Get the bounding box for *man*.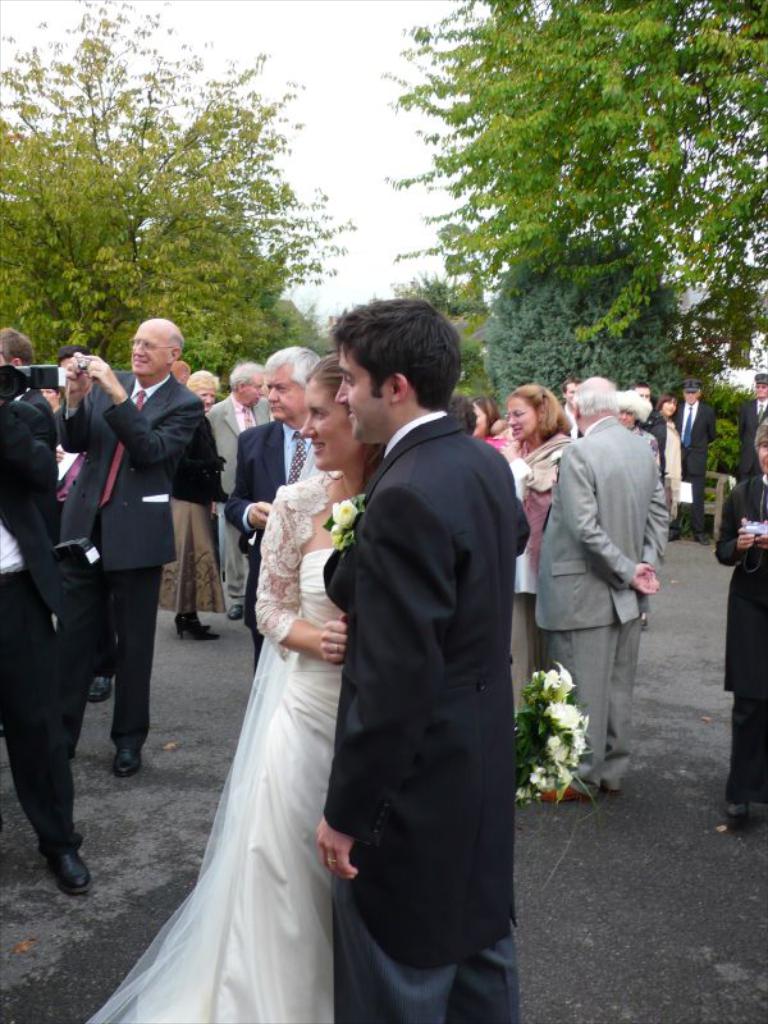
0/383/90/893.
